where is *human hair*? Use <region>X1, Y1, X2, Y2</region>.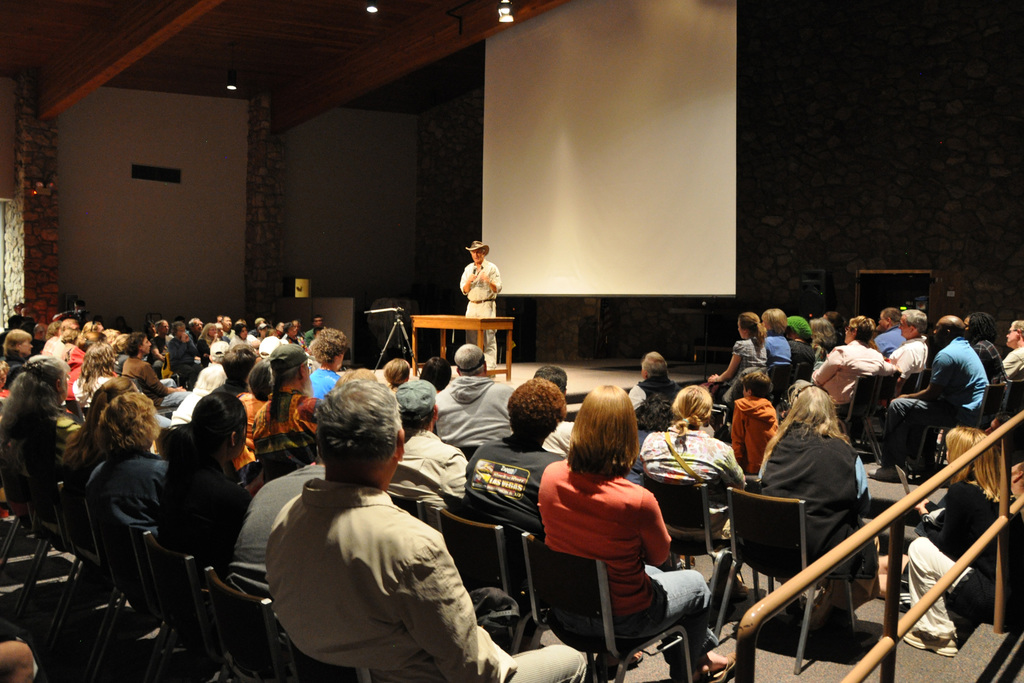
<region>58, 378, 140, 482</region>.
